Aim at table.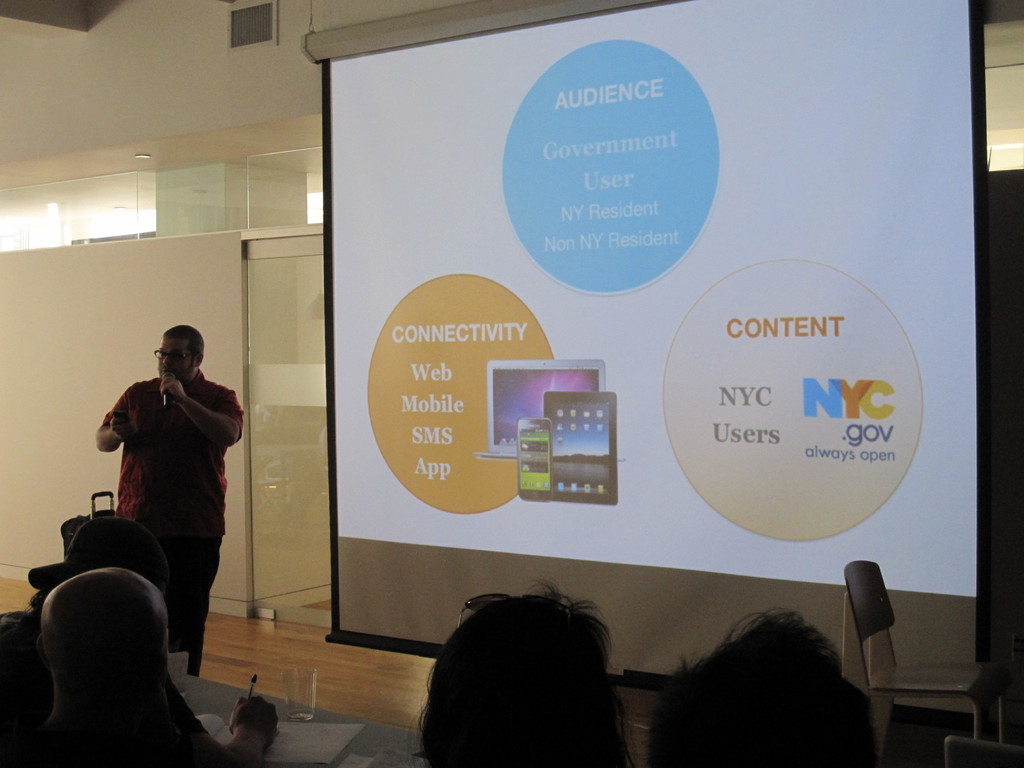
Aimed at <region>189, 672, 429, 767</region>.
